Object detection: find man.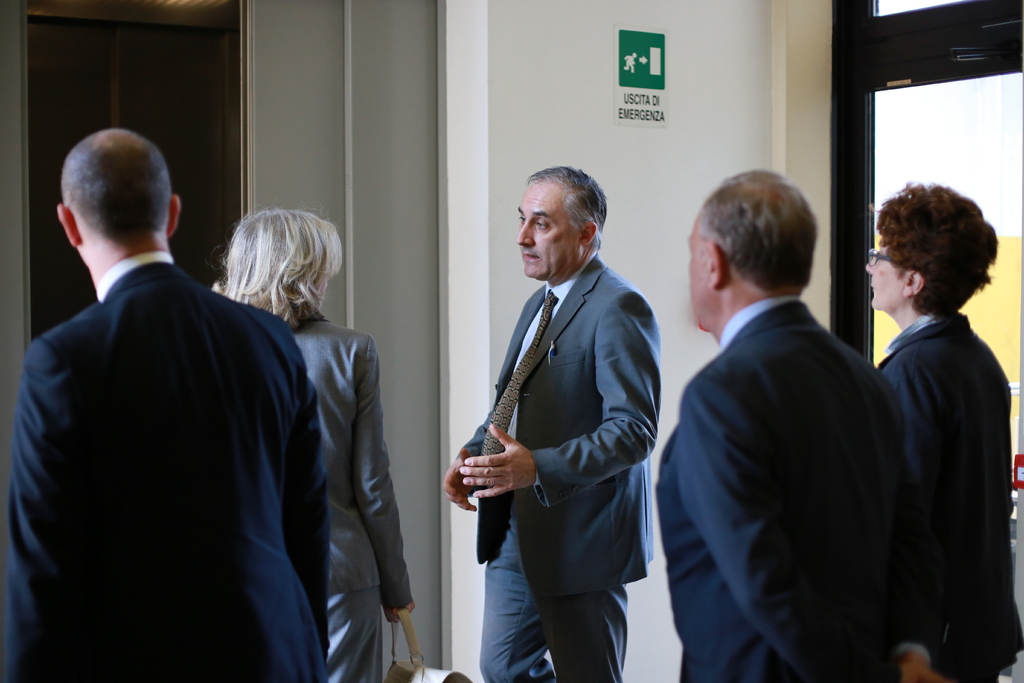
[left=442, top=167, right=664, bottom=682].
